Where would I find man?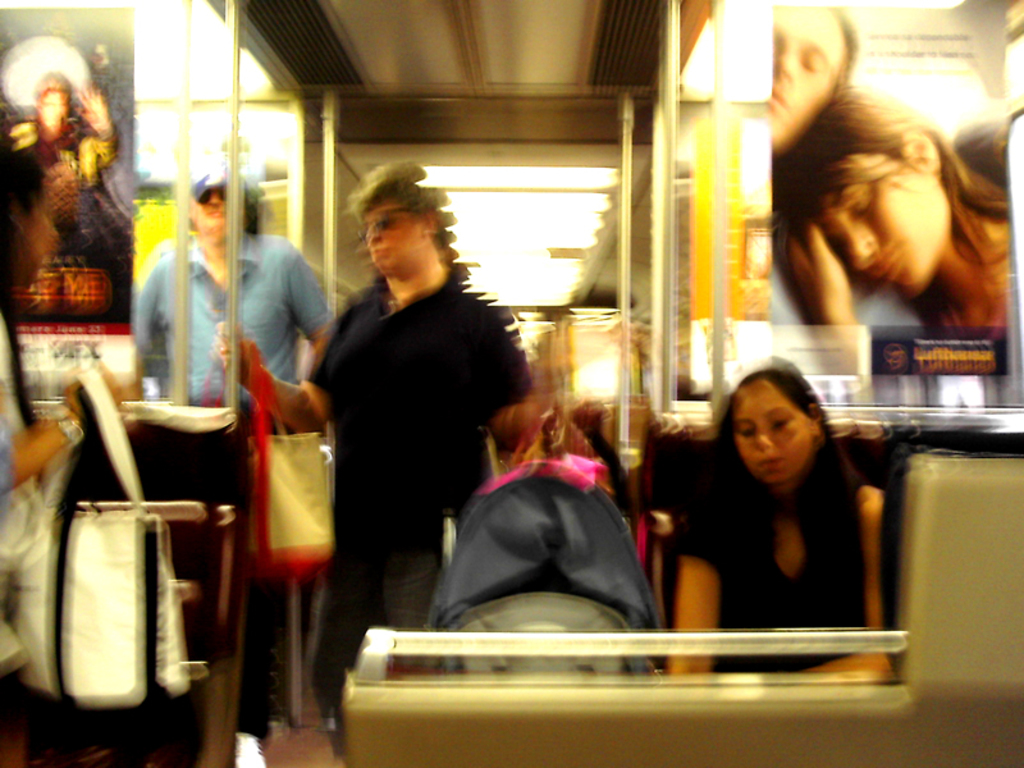
At <box>280,173,547,625</box>.
